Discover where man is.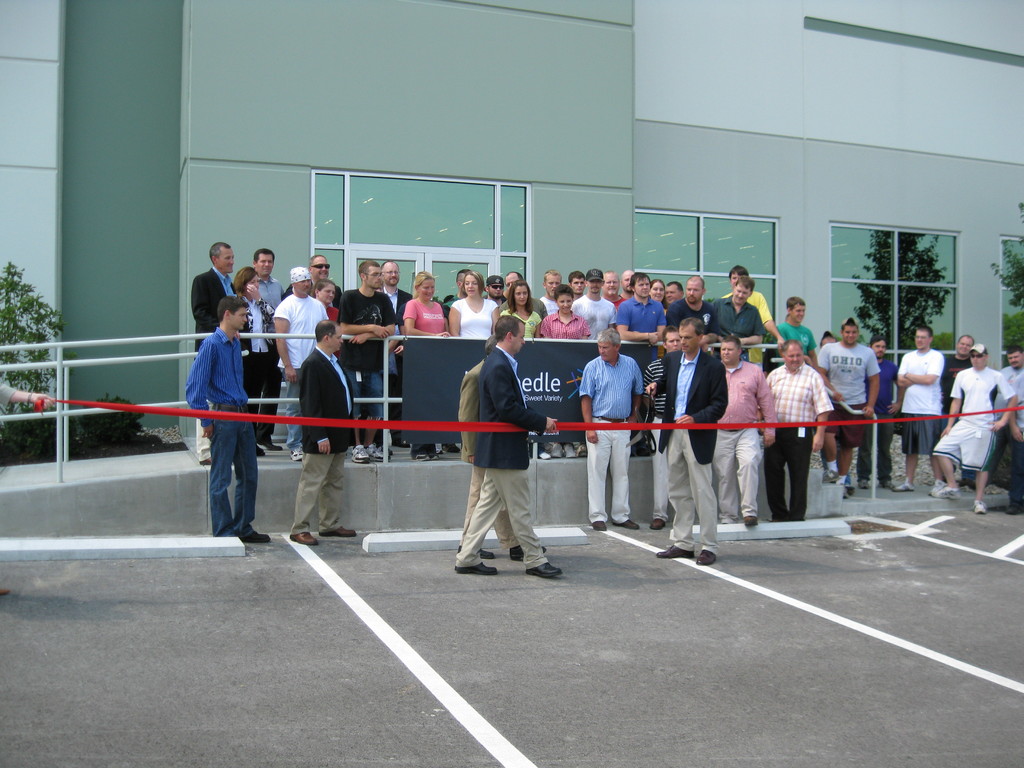
Discovered at x1=575, y1=271, x2=619, y2=339.
